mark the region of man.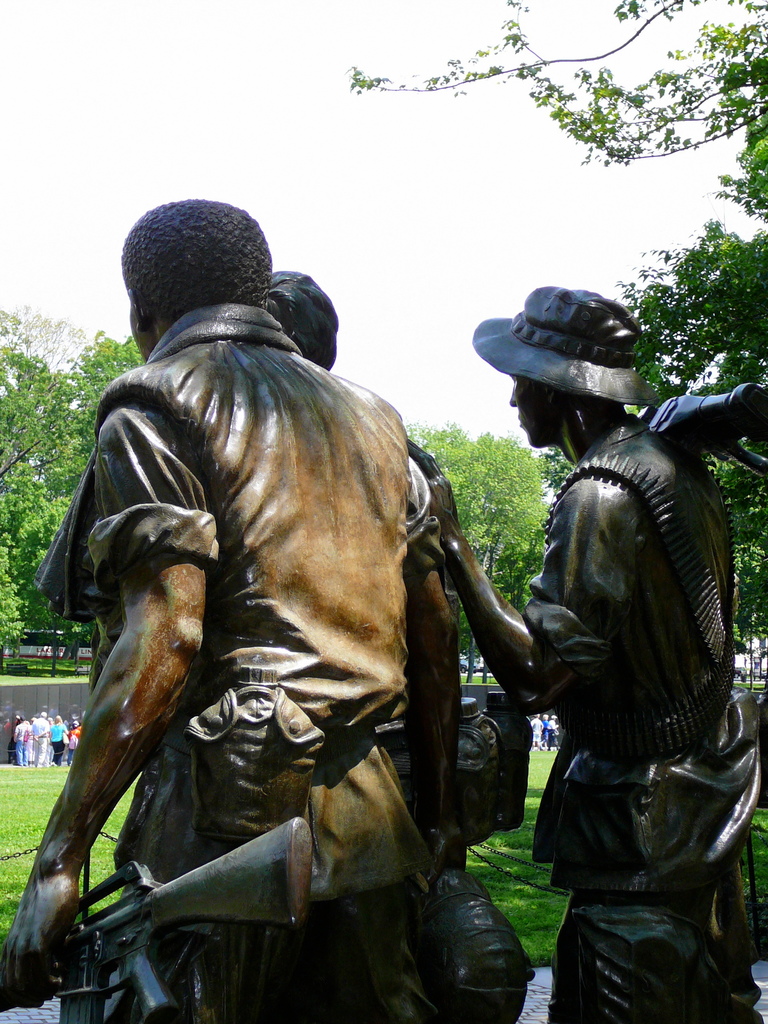
Region: select_region(485, 337, 758, 1002).
